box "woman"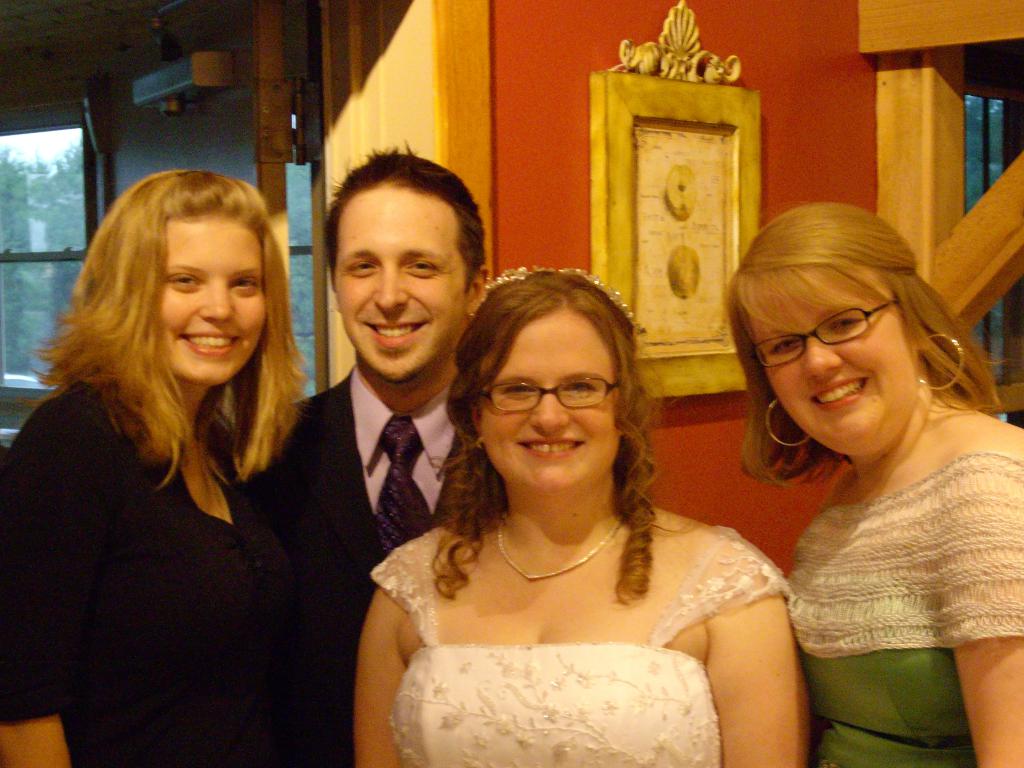
(0,172,326,767)
